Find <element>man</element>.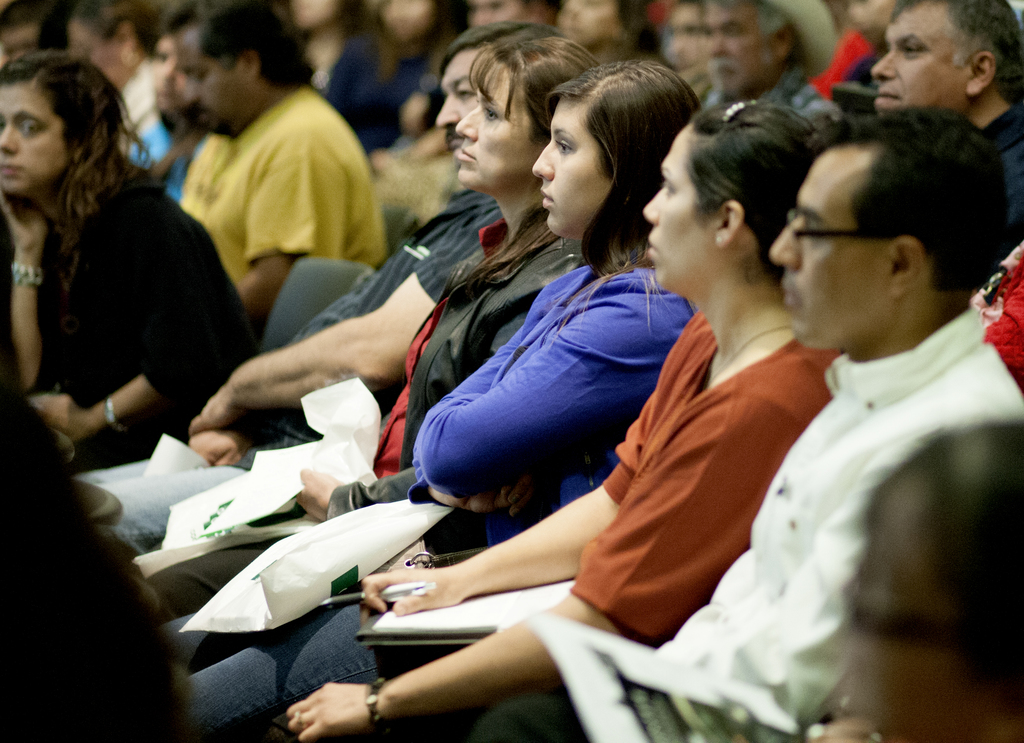
468 106 1023 742.
